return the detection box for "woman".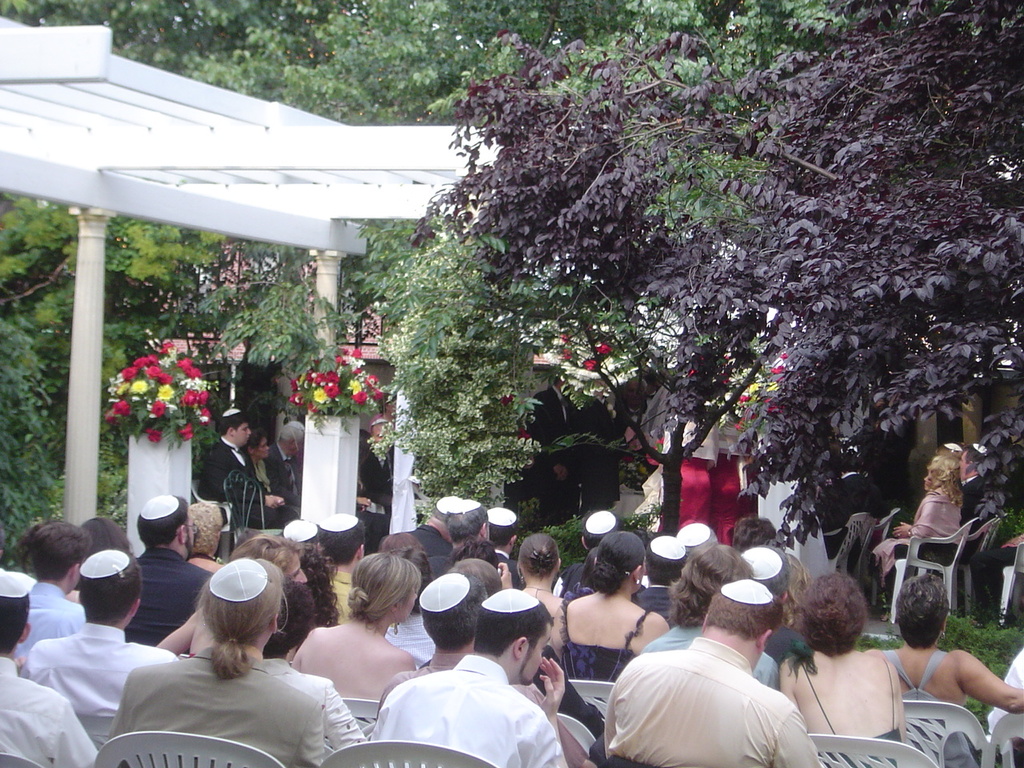
778:574:926:767.
